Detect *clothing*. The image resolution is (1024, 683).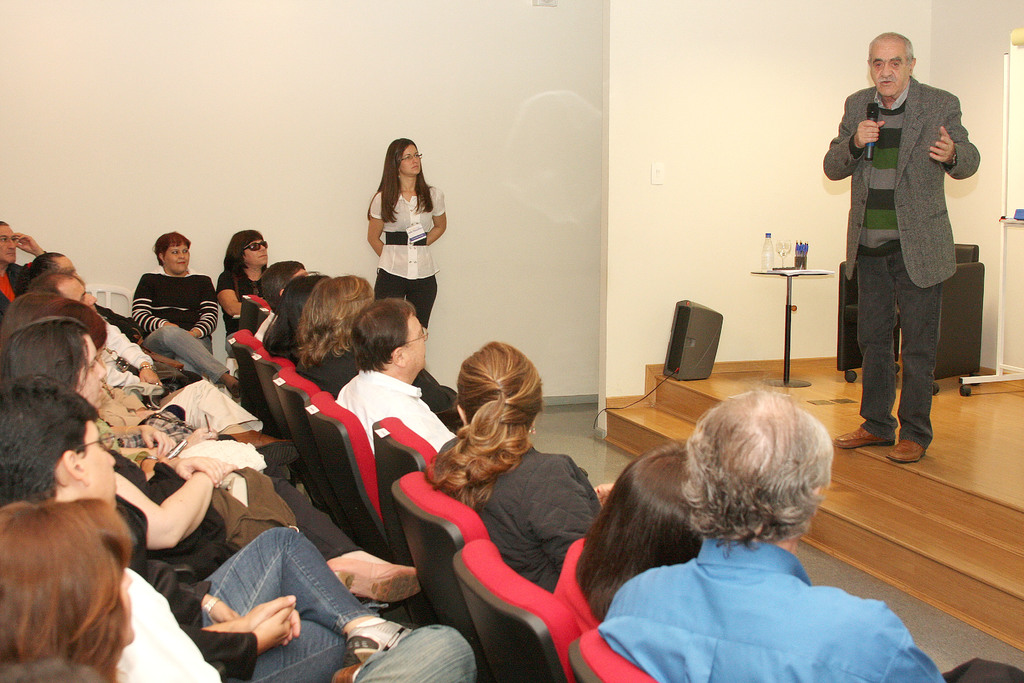
(x1=137, y1=268, x2=230, y2=388).
